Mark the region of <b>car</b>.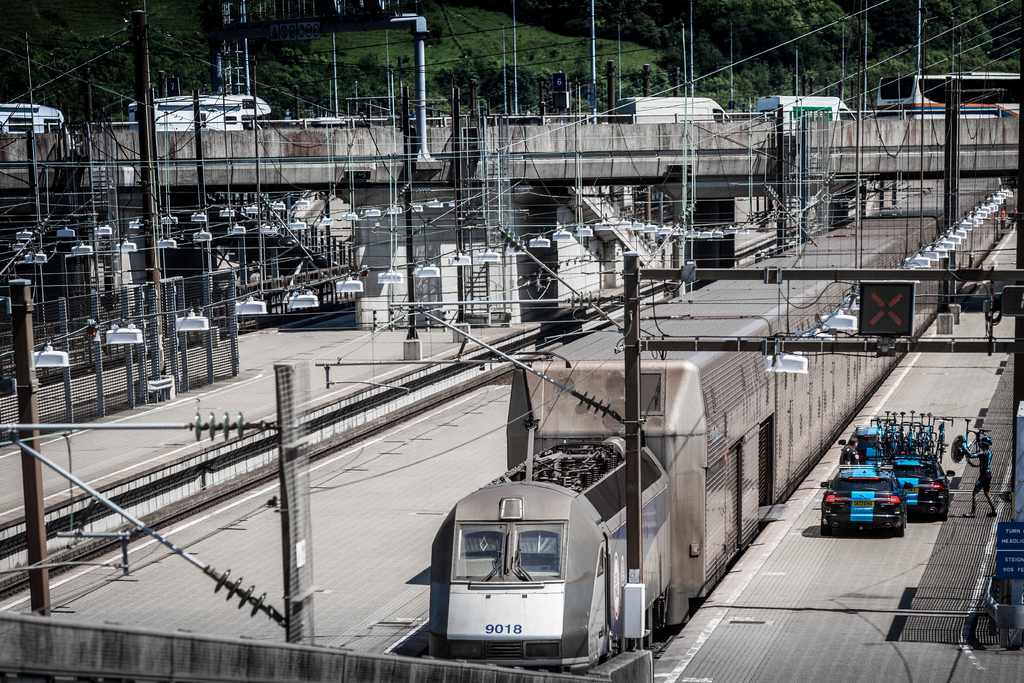
Region: crop(835, 423, 914, 465).
